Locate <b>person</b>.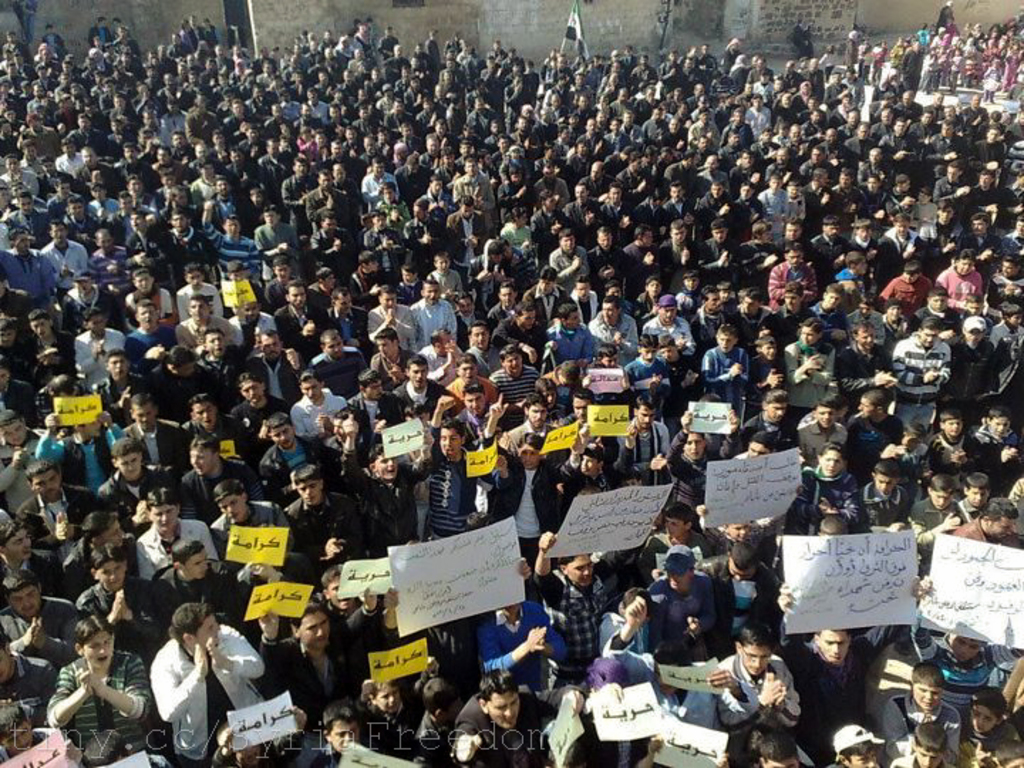
Bounding box: x1=747 y1=323 x2=788 y2=384.
